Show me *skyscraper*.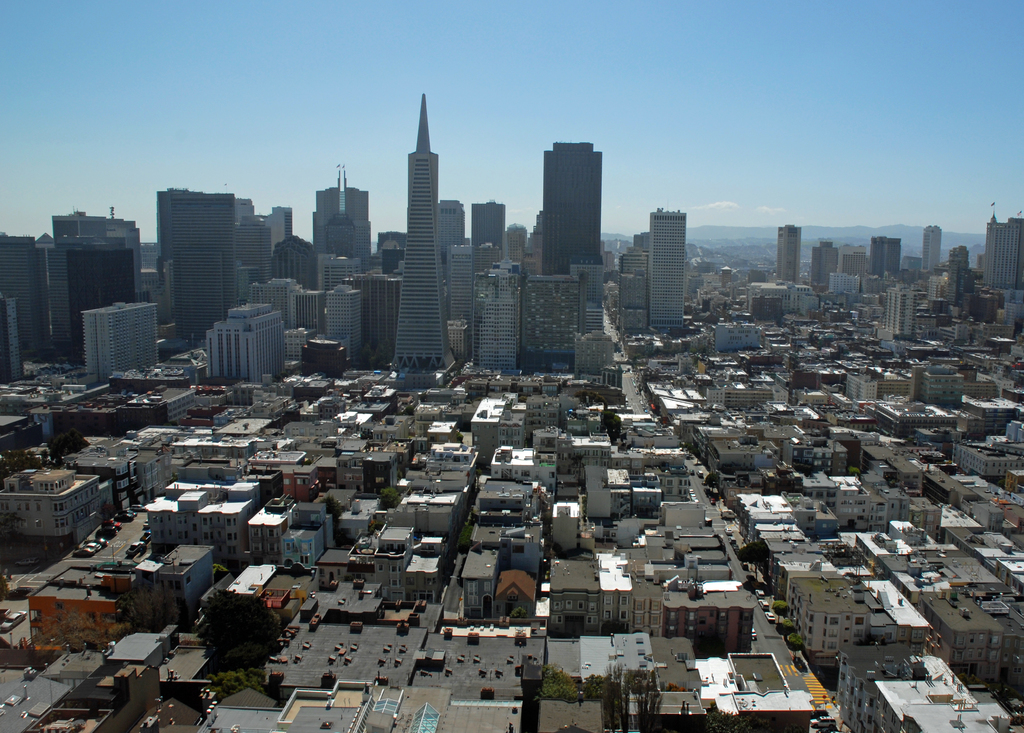
*skyscraper* is here: 922/220/945/275.
